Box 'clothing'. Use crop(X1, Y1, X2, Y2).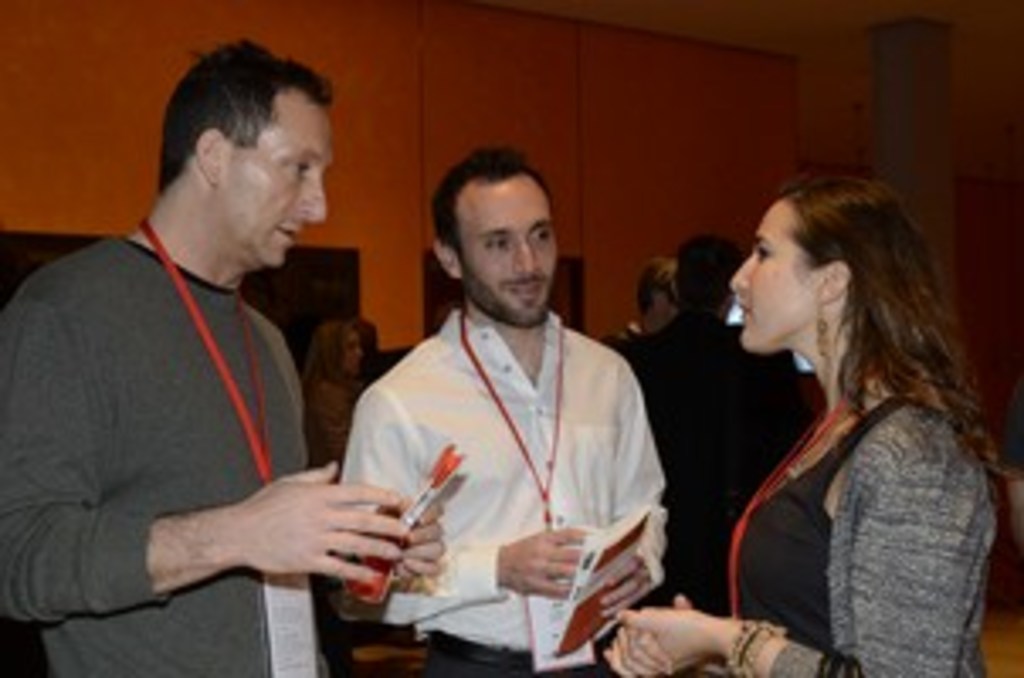
crop(838, 400, 997, 675).
